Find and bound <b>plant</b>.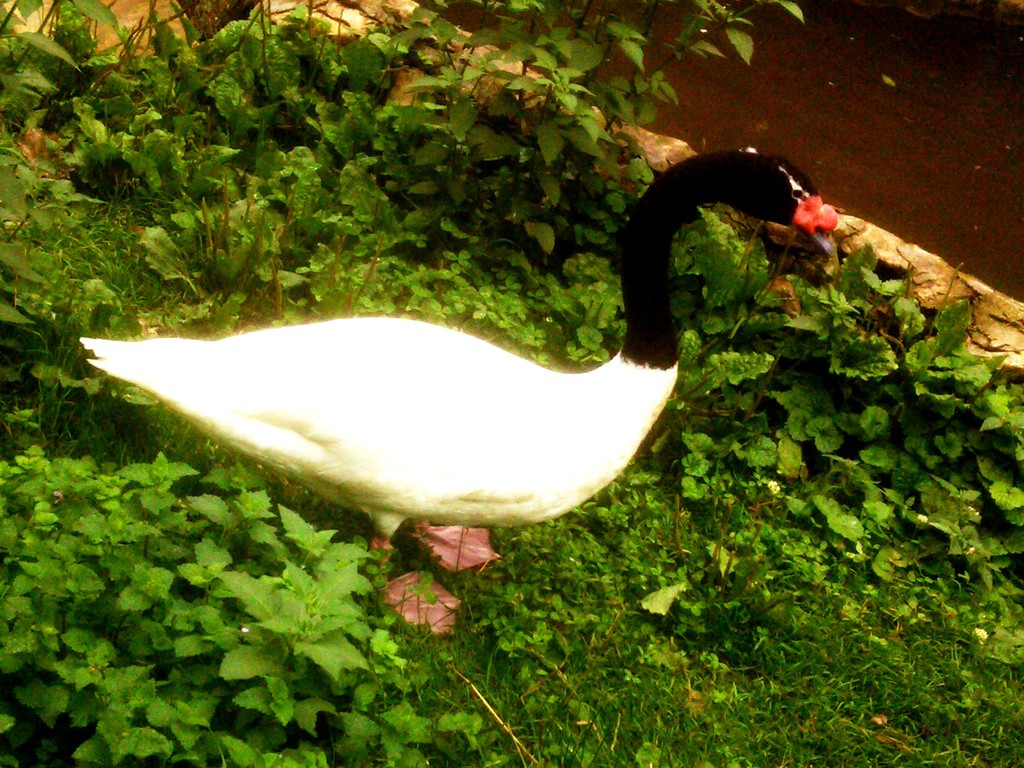
Bound: left=0, top=432, right=499, bottom=767.
